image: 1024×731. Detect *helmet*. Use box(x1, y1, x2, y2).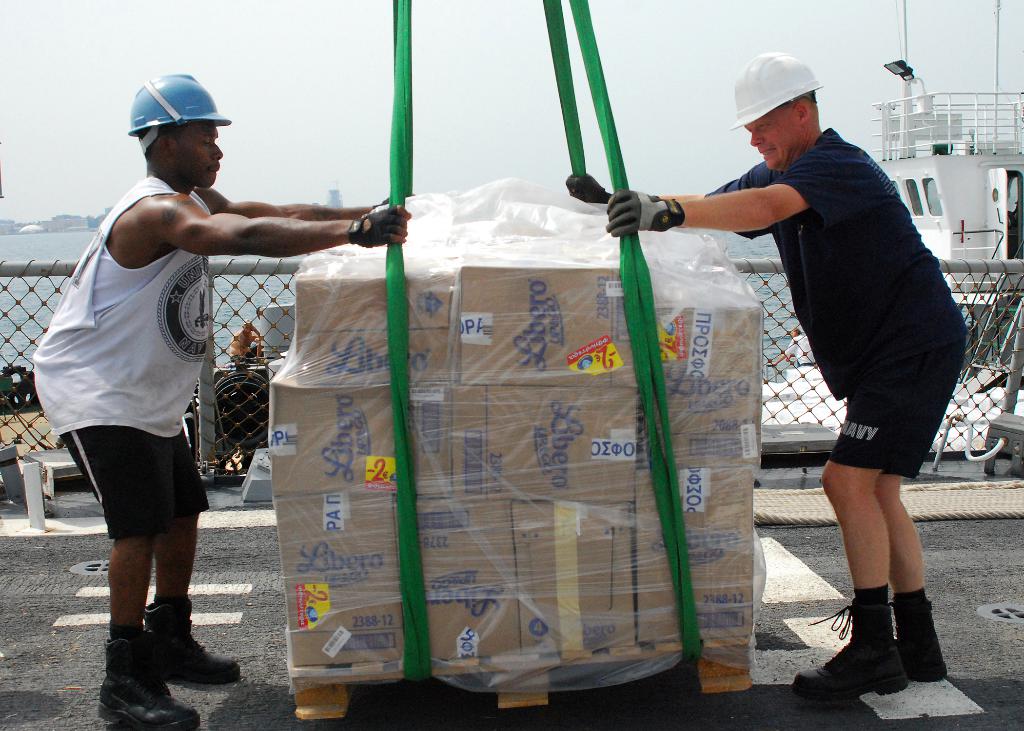
box(125, 64, 230, 180).
